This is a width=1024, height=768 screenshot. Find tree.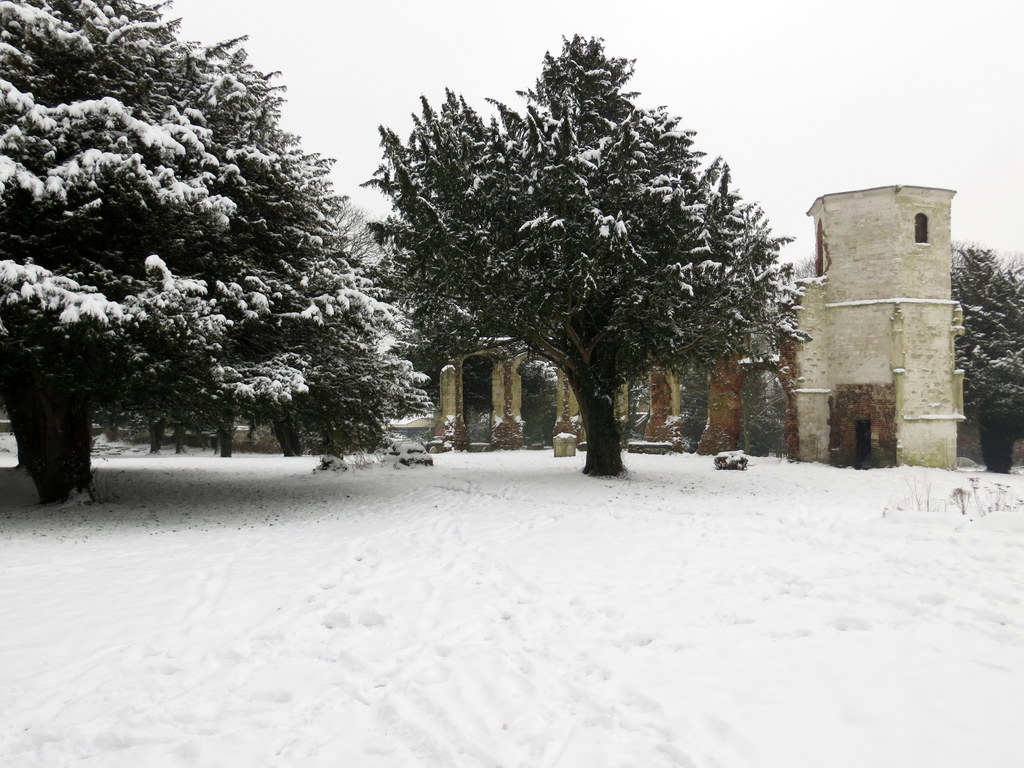
Bounding box: l=949, t=239, r=1023, b=471.
